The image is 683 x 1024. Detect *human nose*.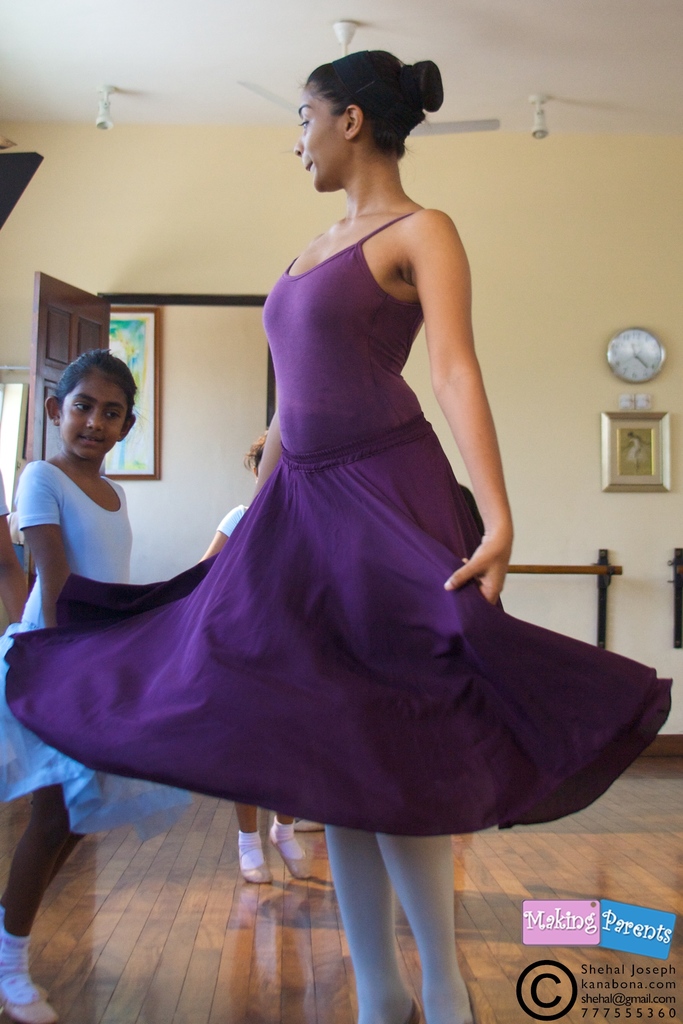
Detection: x1=296, y1=142, x2=303, y2=154.
